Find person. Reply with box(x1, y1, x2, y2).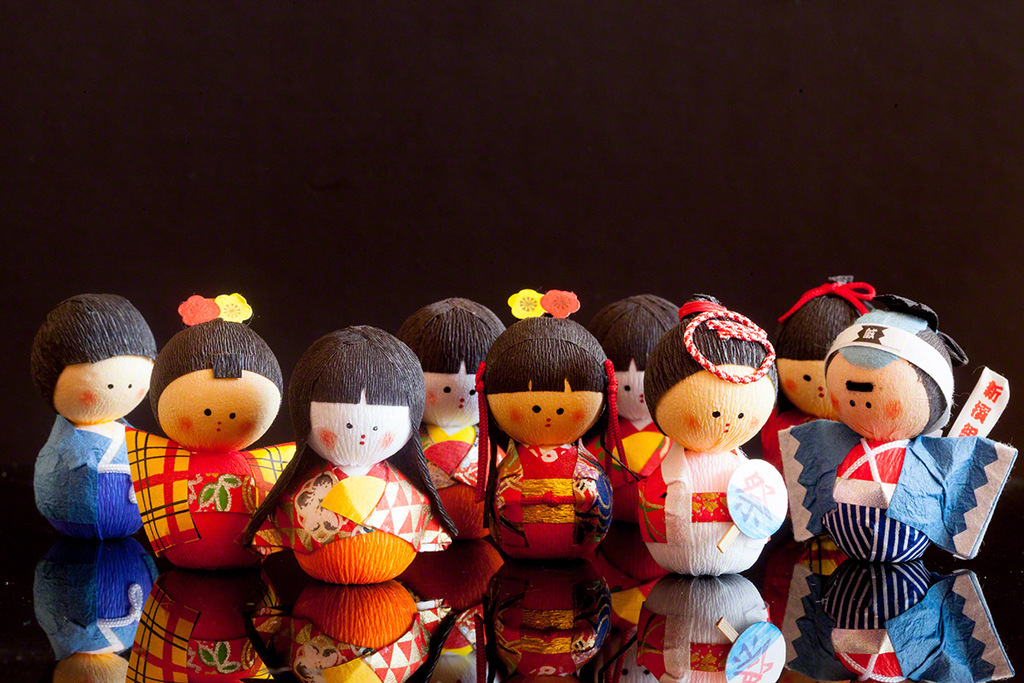
box(620, 281, 793, 584).
